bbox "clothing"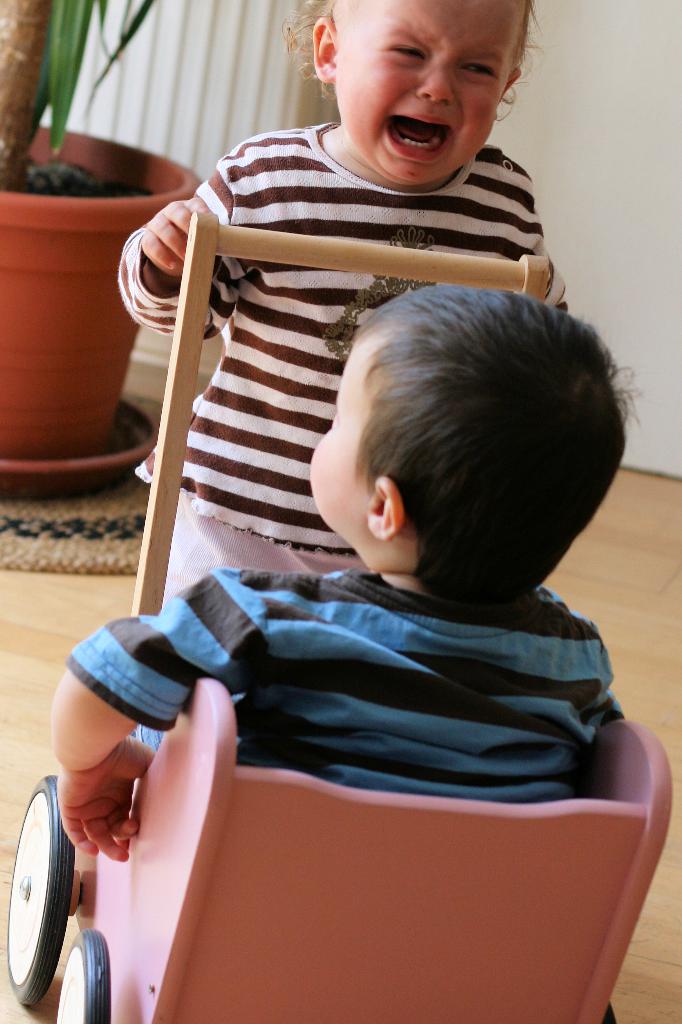
{"left": 70, "top": 527, "right": 678, "bottom": 842}
